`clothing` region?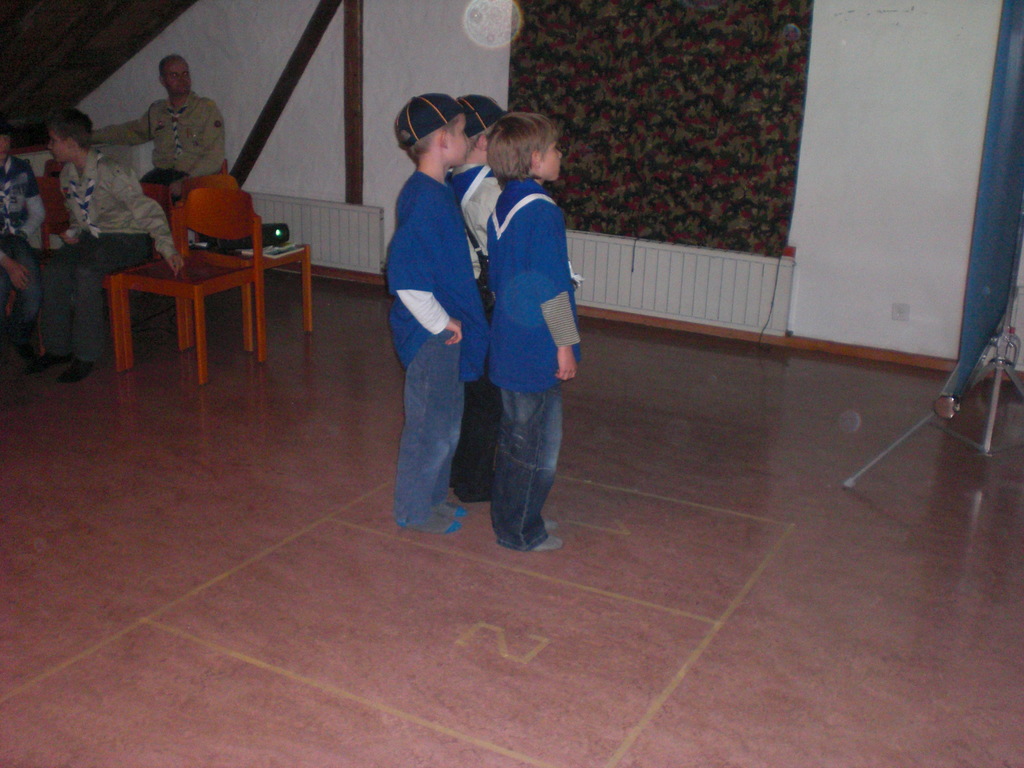
[449,158,505,280]
